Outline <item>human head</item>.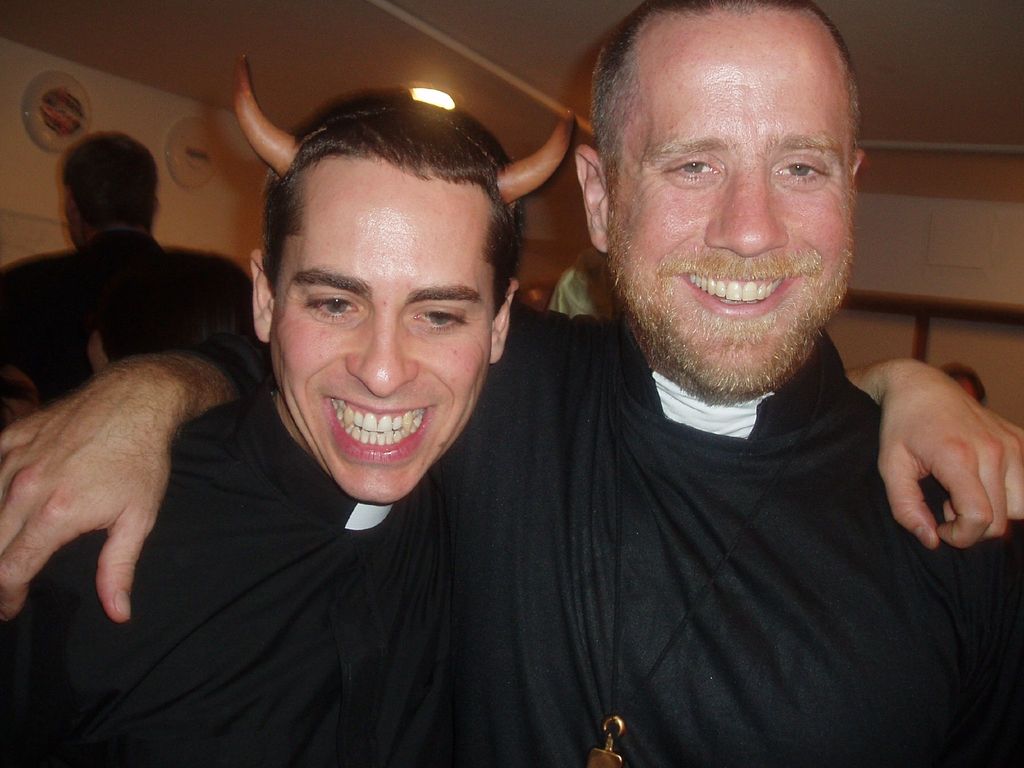
Outline: l=244, t=87, r=525, b=504.
